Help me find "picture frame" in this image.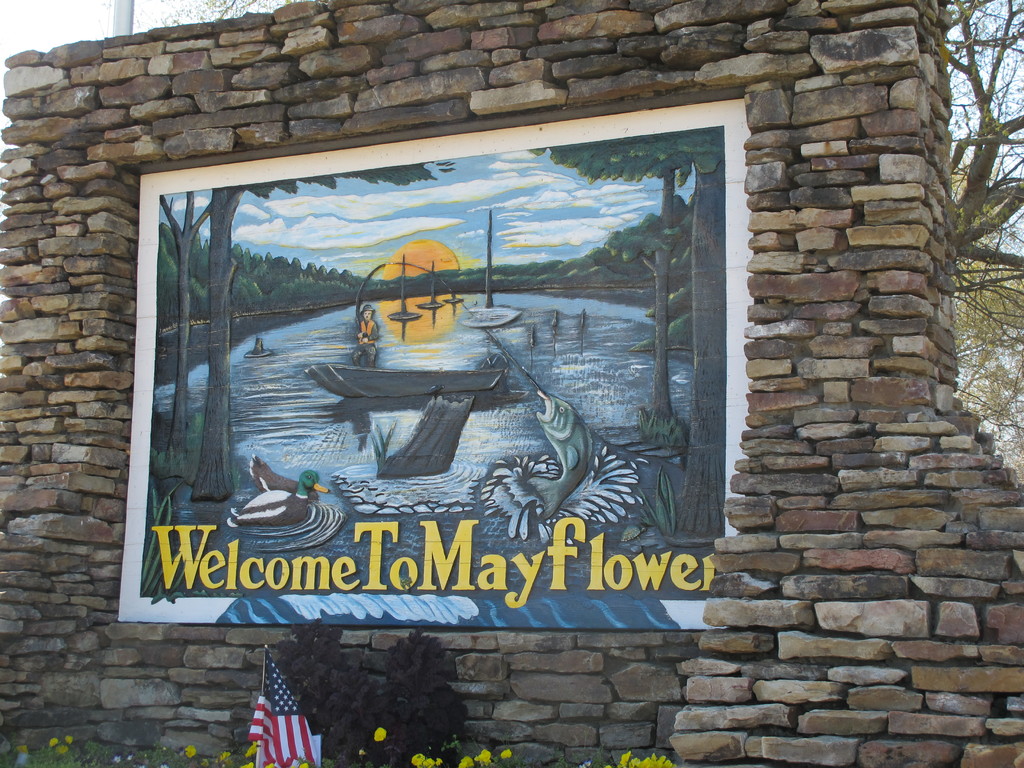
Found it: 109,109,752,626.
